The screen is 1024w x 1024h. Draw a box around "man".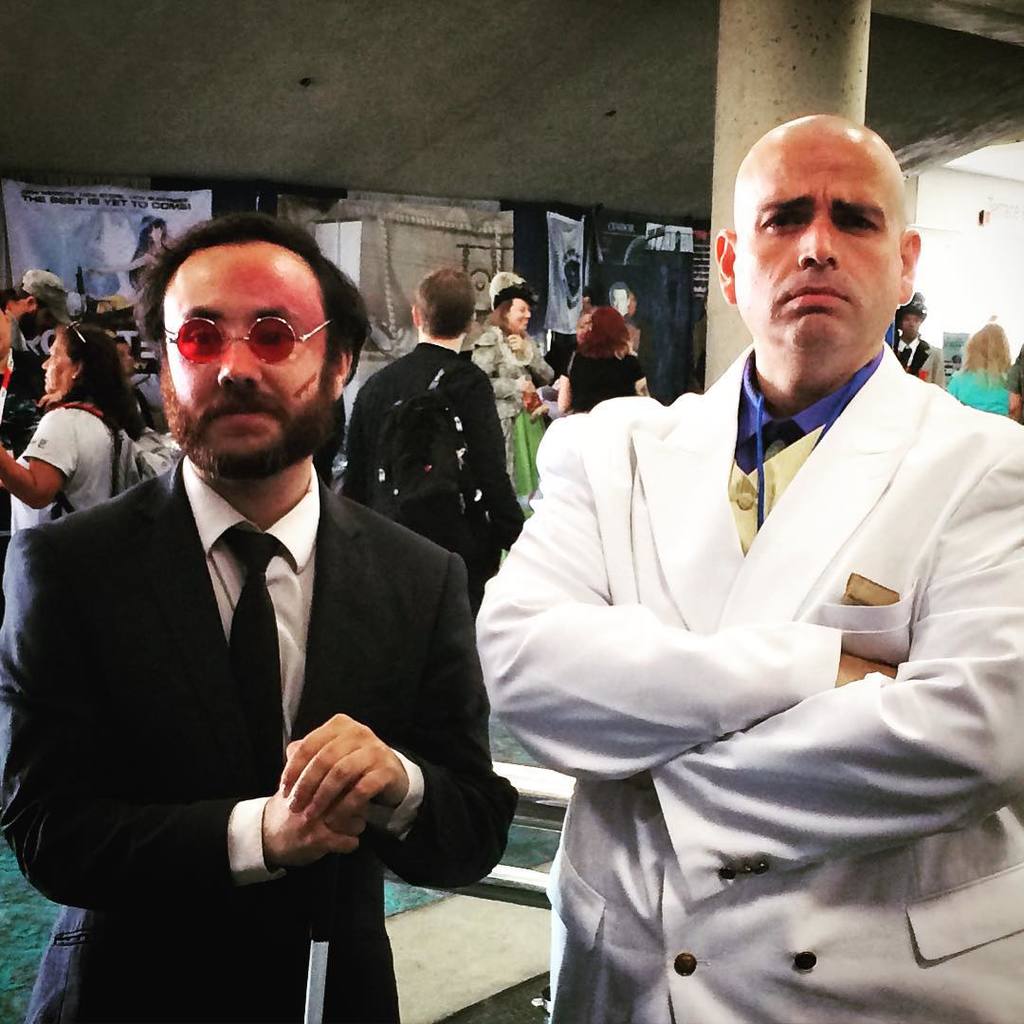
bbox(472, 270, 559, 476).
